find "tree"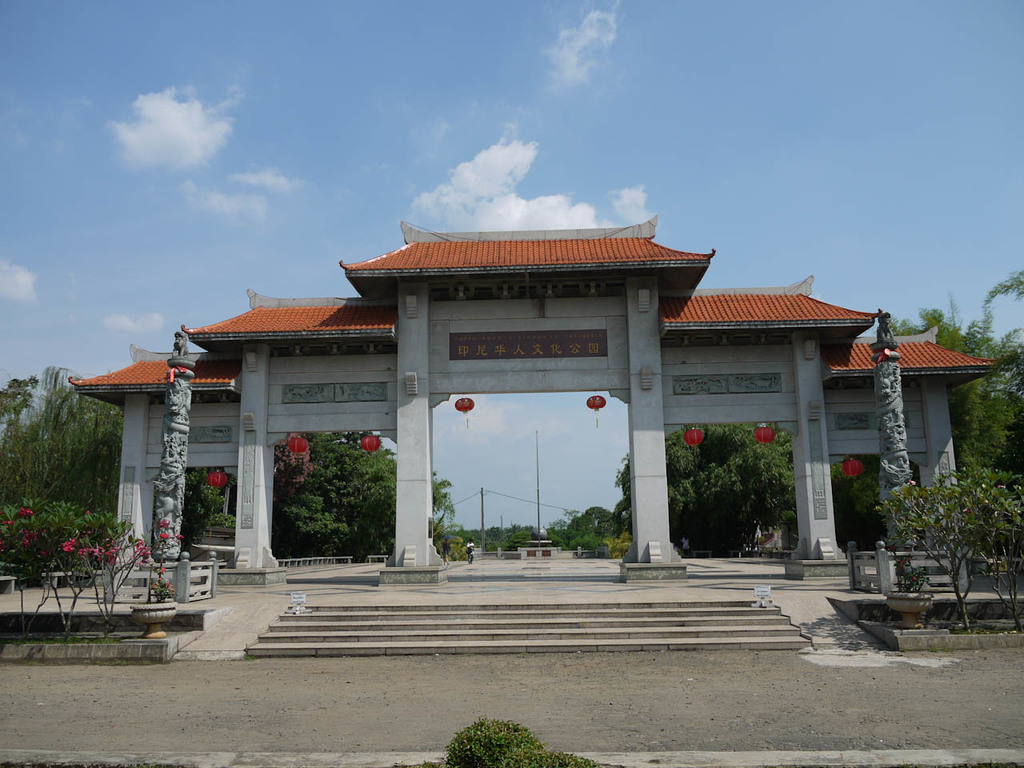
834,458,885,549
